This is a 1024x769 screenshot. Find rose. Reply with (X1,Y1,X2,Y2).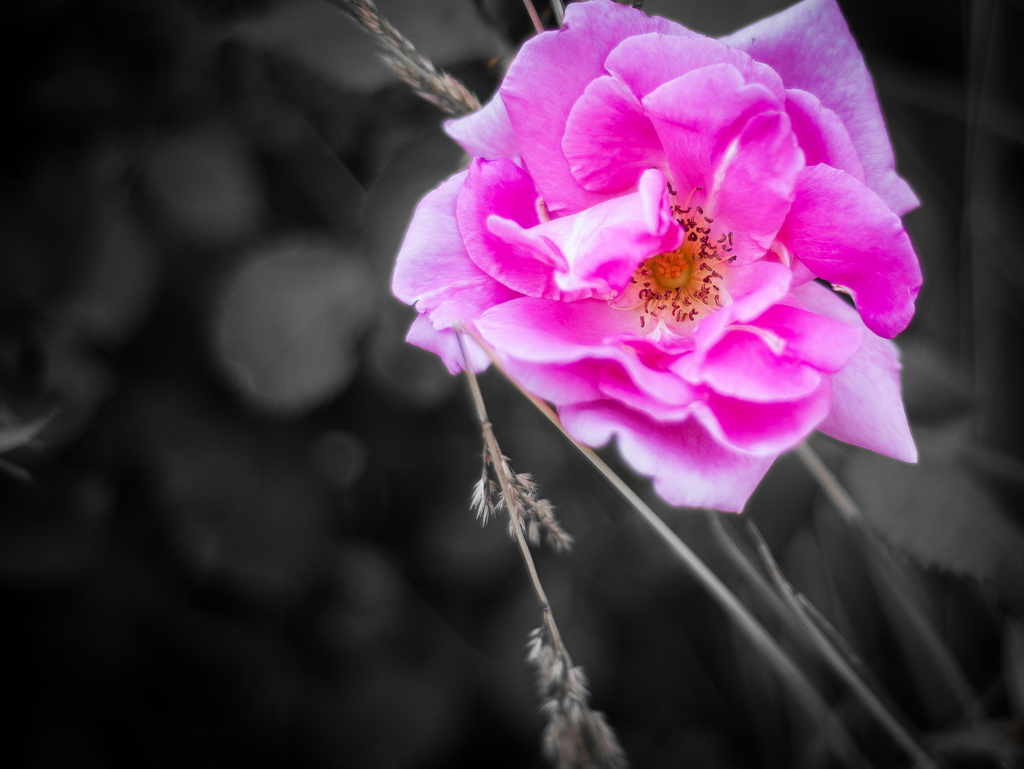
(392,0,934,510).
